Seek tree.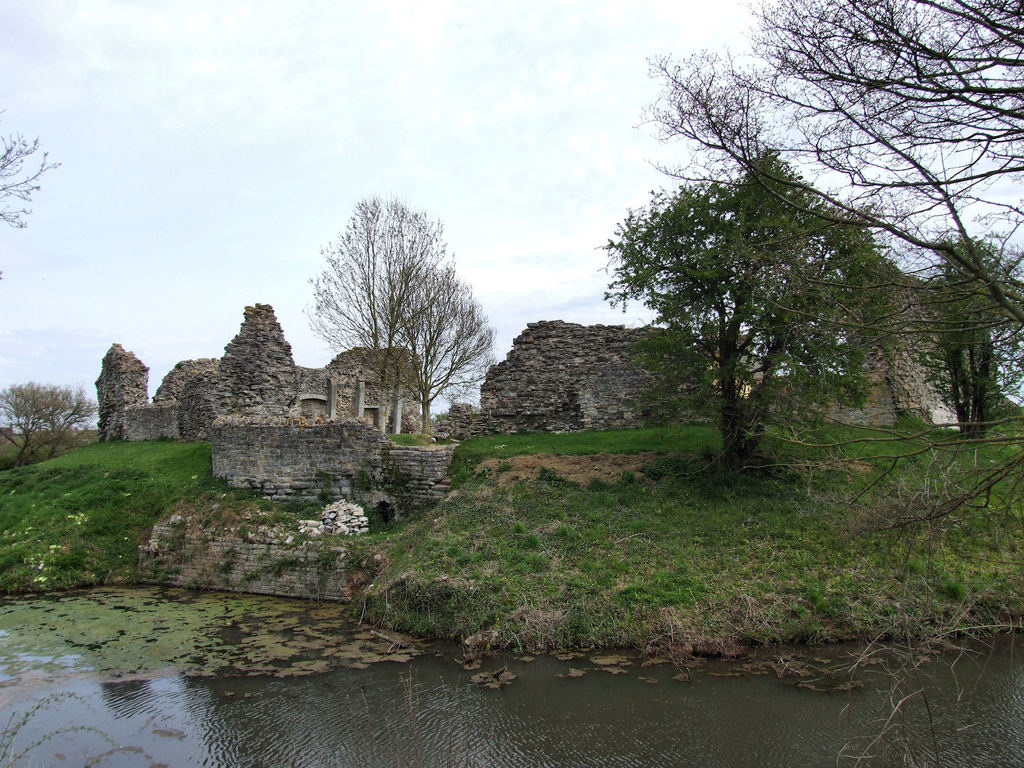
detection(0, 378, 91, 460).
